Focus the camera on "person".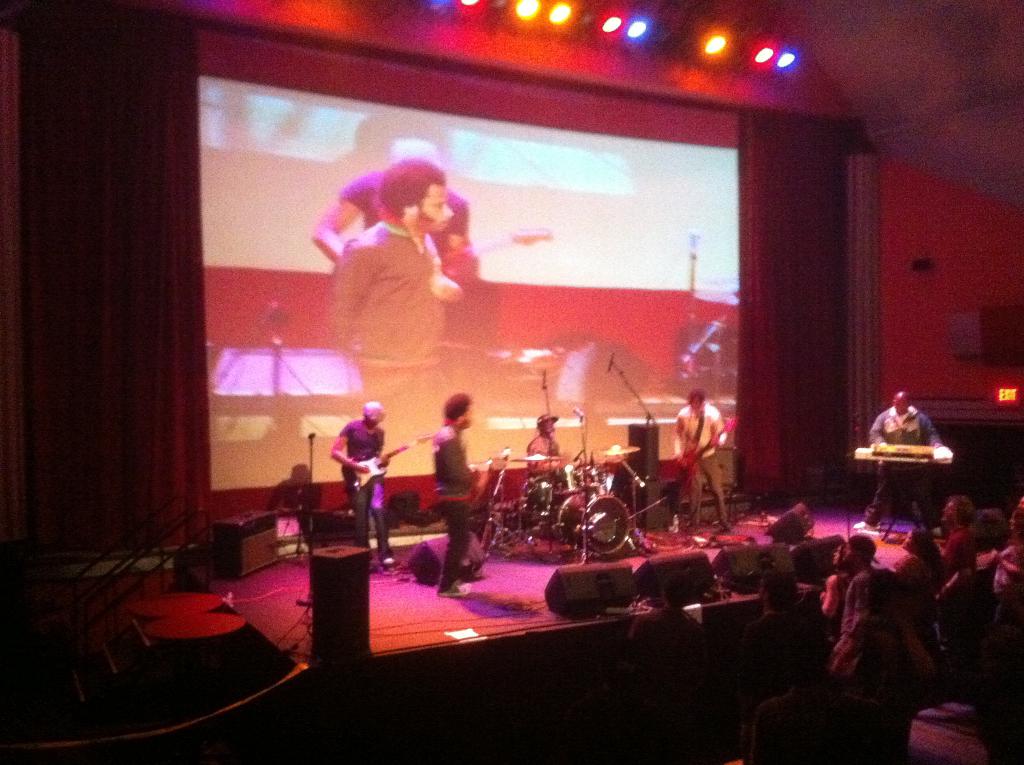
Focus region: l=433, t=396, r=484, b=597.
